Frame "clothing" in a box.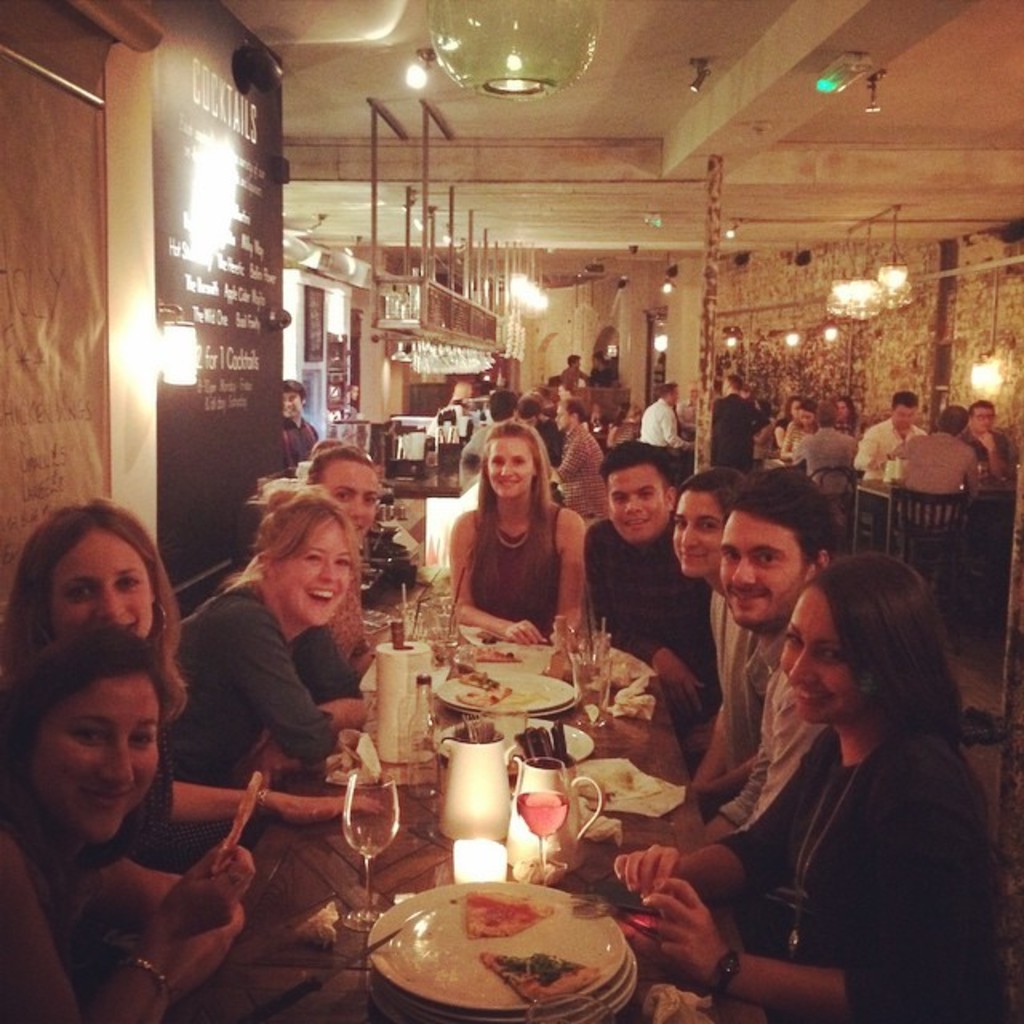
[709, 698, 994, 1022].
